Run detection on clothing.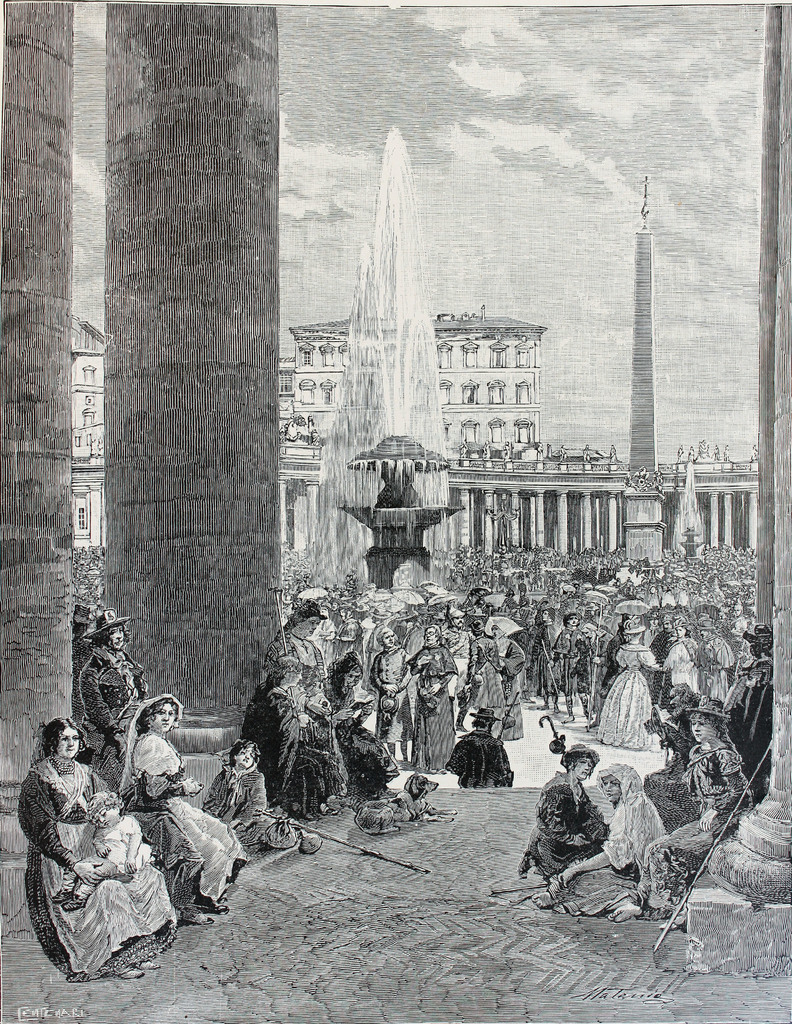
Result: box=[517, 764, 613, 893].
